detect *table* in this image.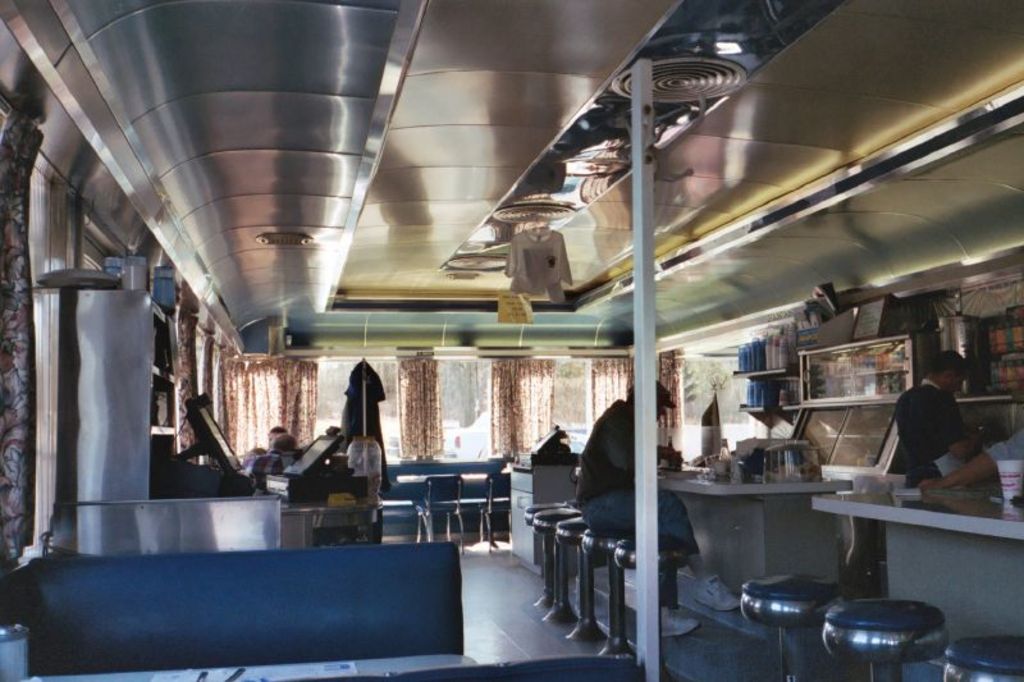
Detection: {"x1": 812, "y1": 491, "x2": 1023, "y2": 645}.
